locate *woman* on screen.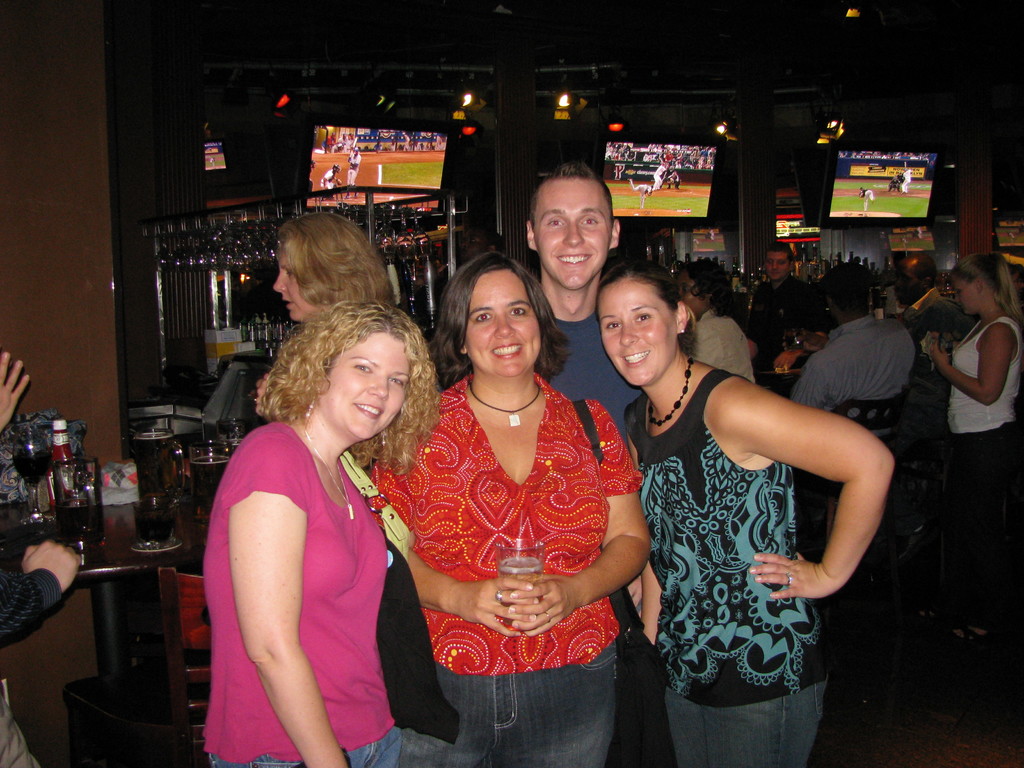
On screen at bbox(679, 260, 764, 388).
